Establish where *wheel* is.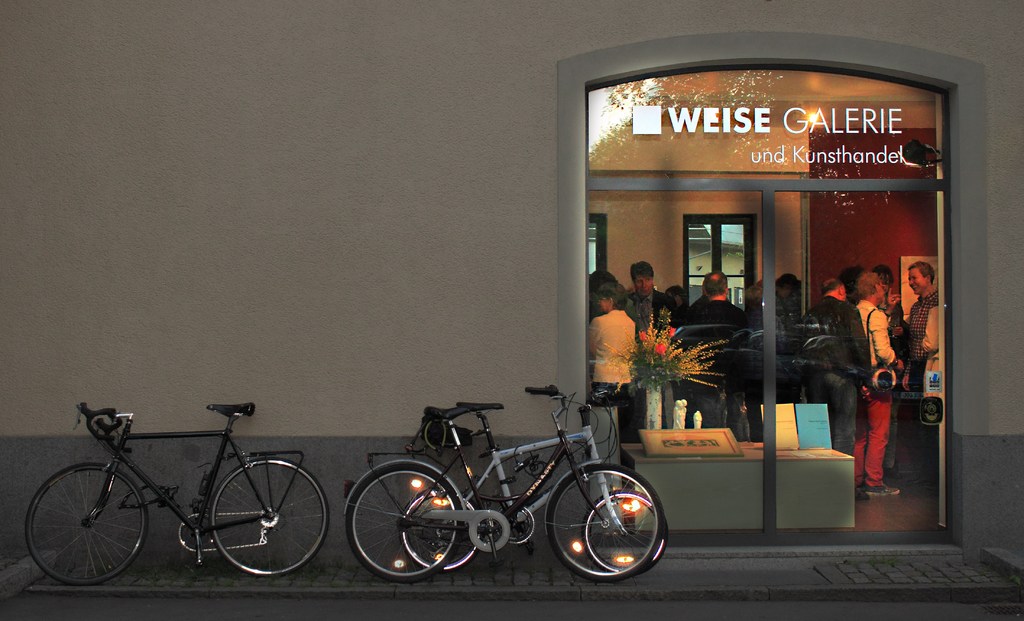
Established at 579:488:670:570.
